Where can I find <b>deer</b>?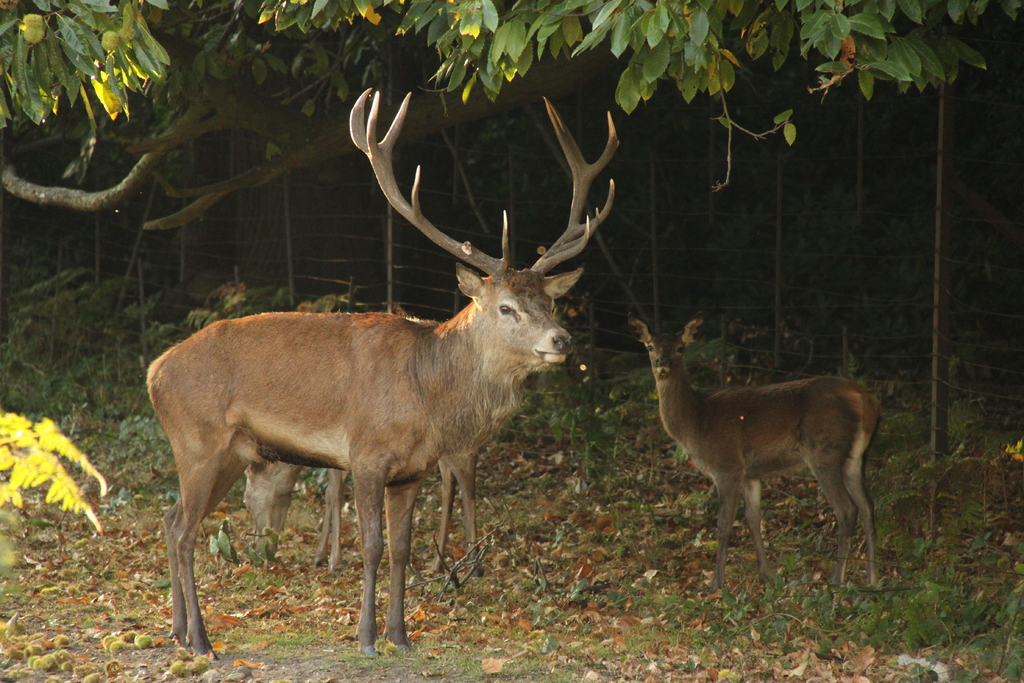
You can find it at [142, 86, 620, 659].
